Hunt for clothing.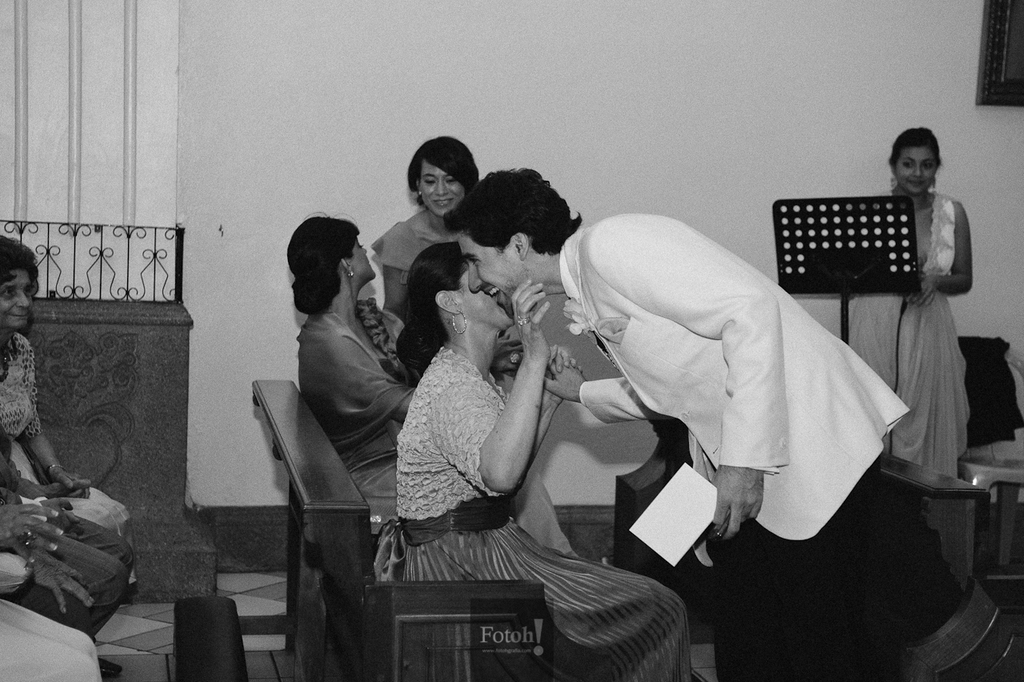
Hunted down at (x1=0, y1=437, x2=137, y2=632).
